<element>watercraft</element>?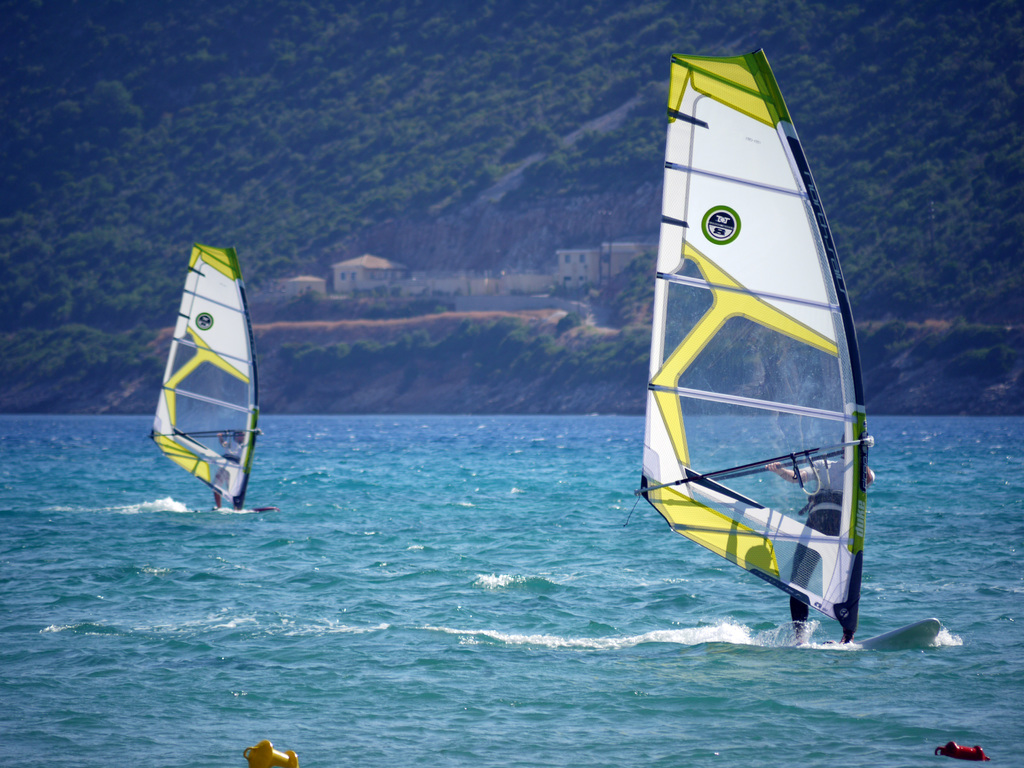
<region>154, 243, 274, 518</region>
